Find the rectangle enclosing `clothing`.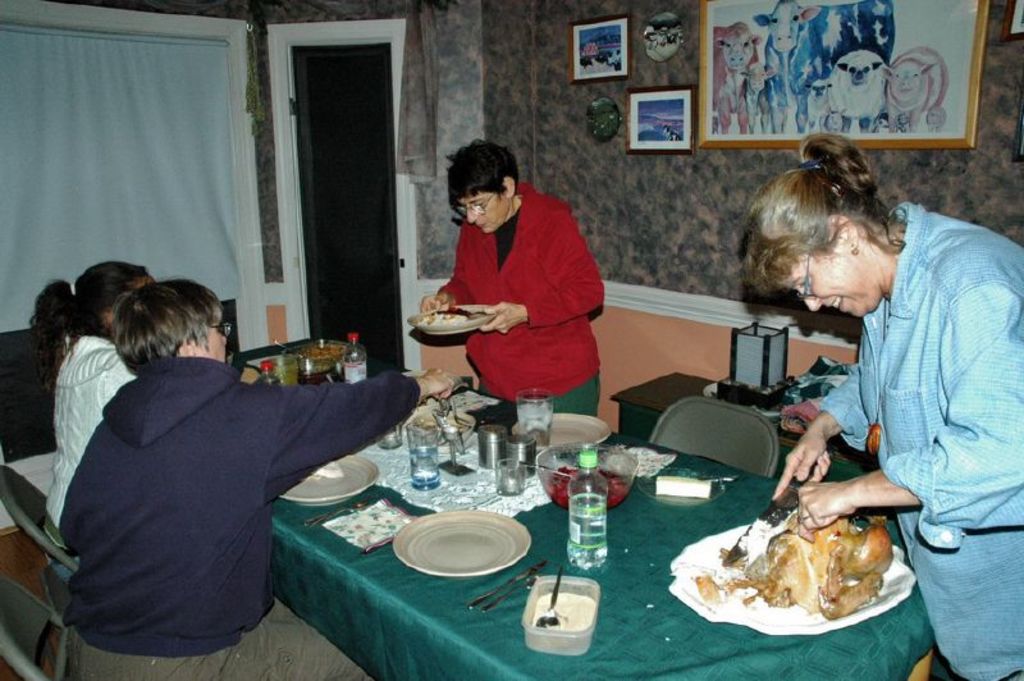
bbox=[433, 182, 607, 420].
